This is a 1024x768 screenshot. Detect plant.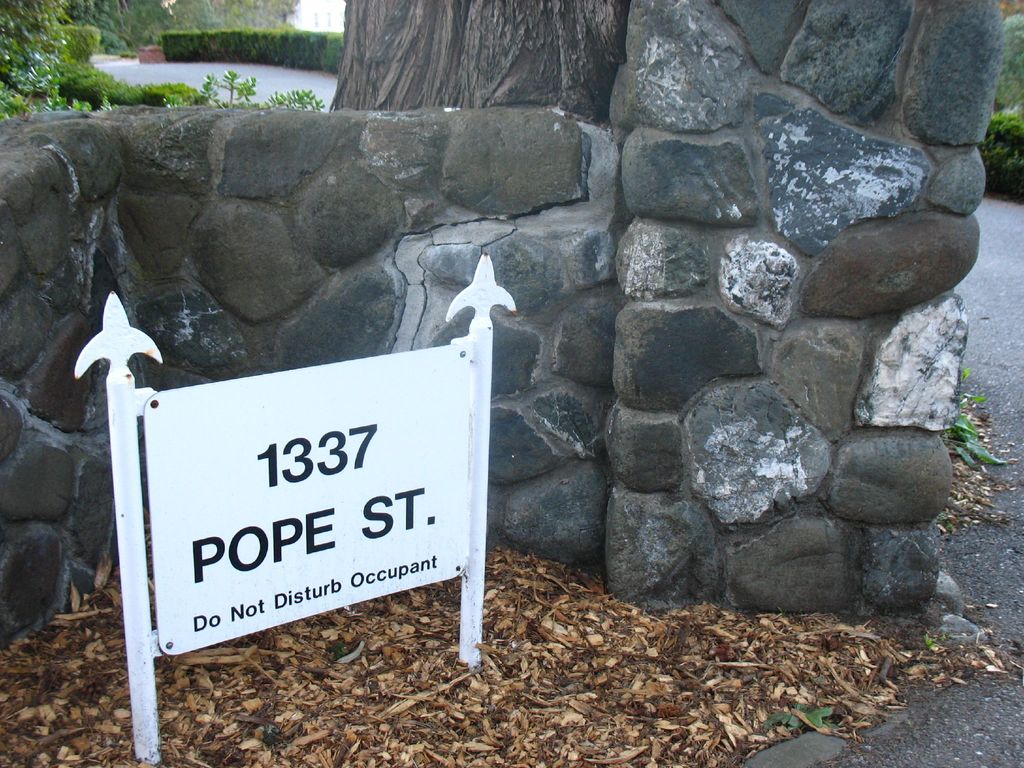
(979, 108, 1023, 211).
